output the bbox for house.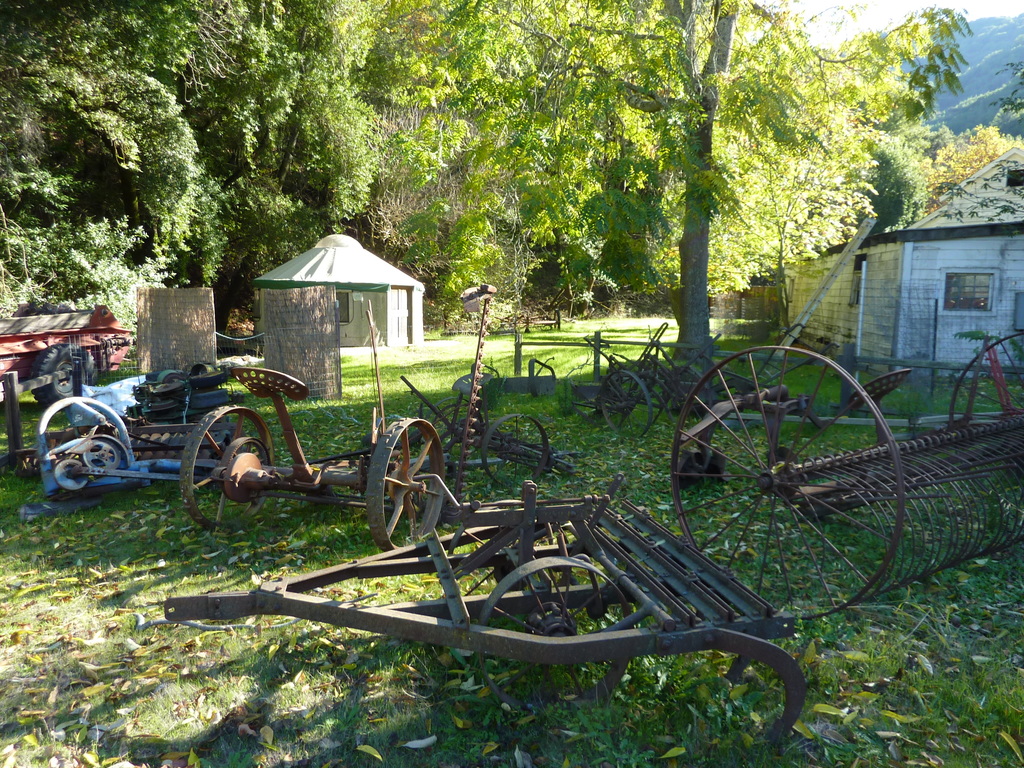
[left=781, top=150, right=1023, bottom=369].
